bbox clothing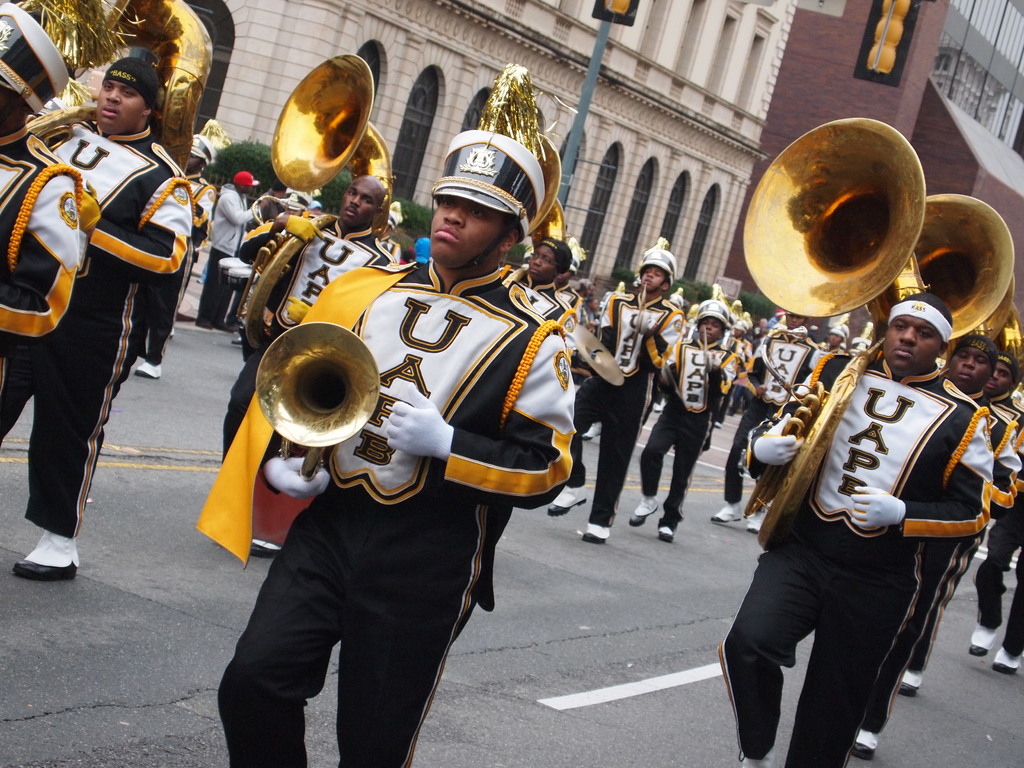
(left=985, top=393, right=1022, bottom=449)
